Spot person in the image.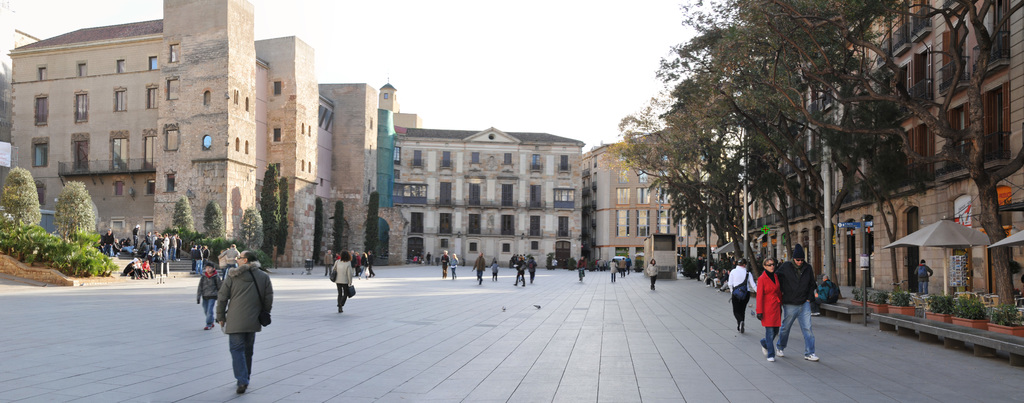
person found at [575,255,586,282].
